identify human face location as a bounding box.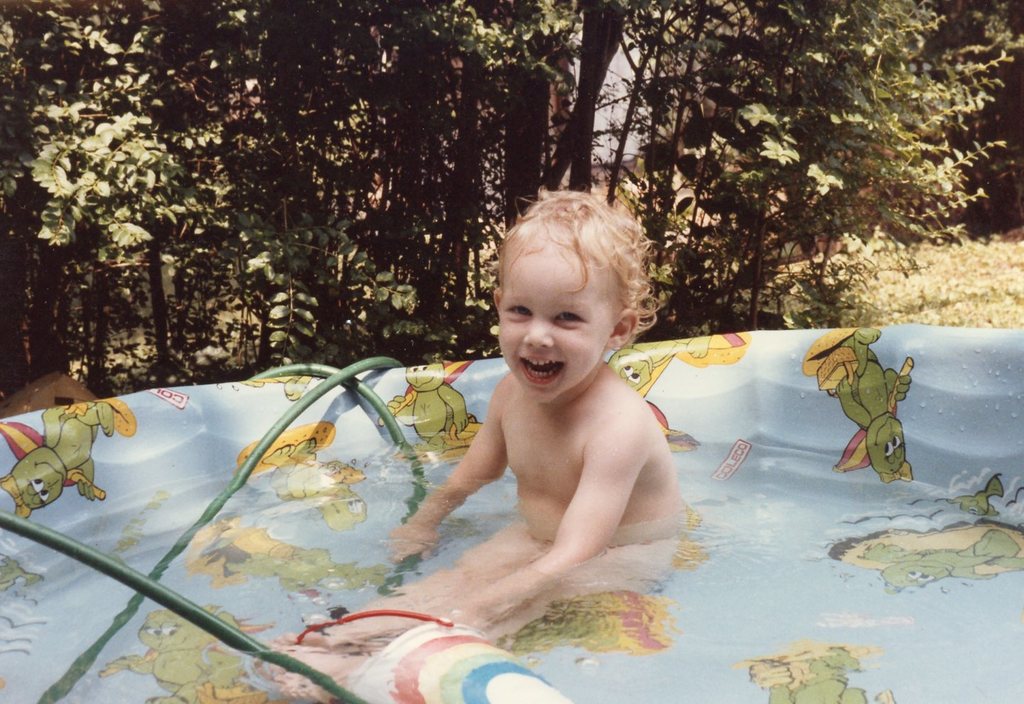
bbox(494, 263, 609, 404).
